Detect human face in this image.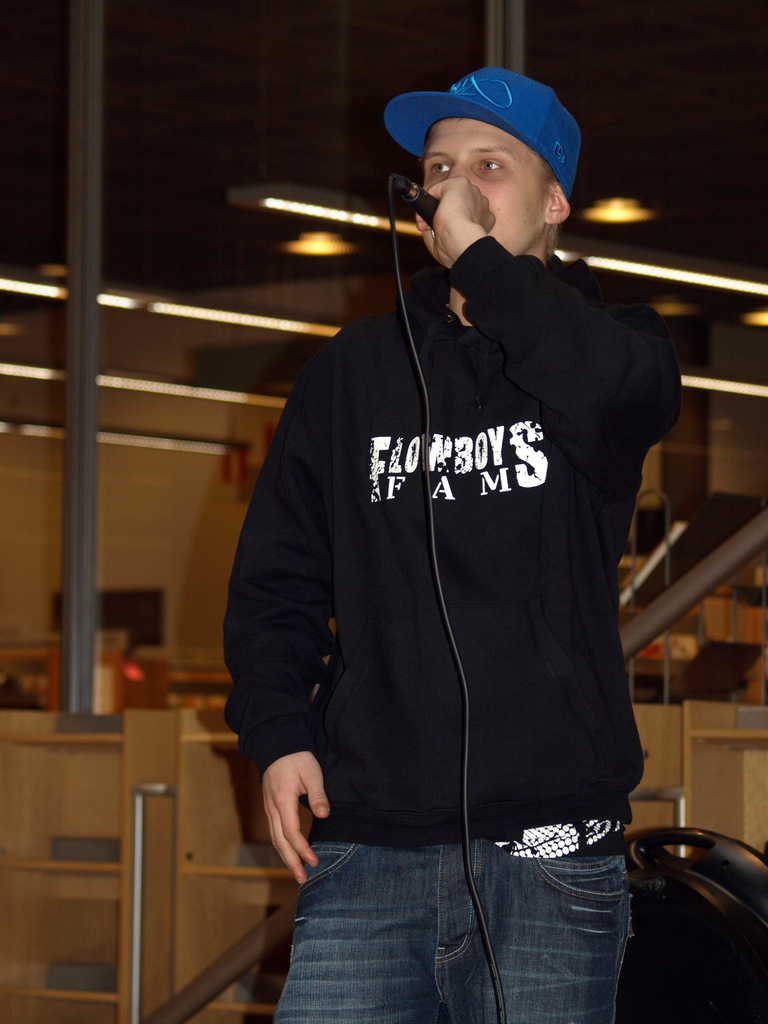
Detection: bbox=[420, 116, 547, 254].
